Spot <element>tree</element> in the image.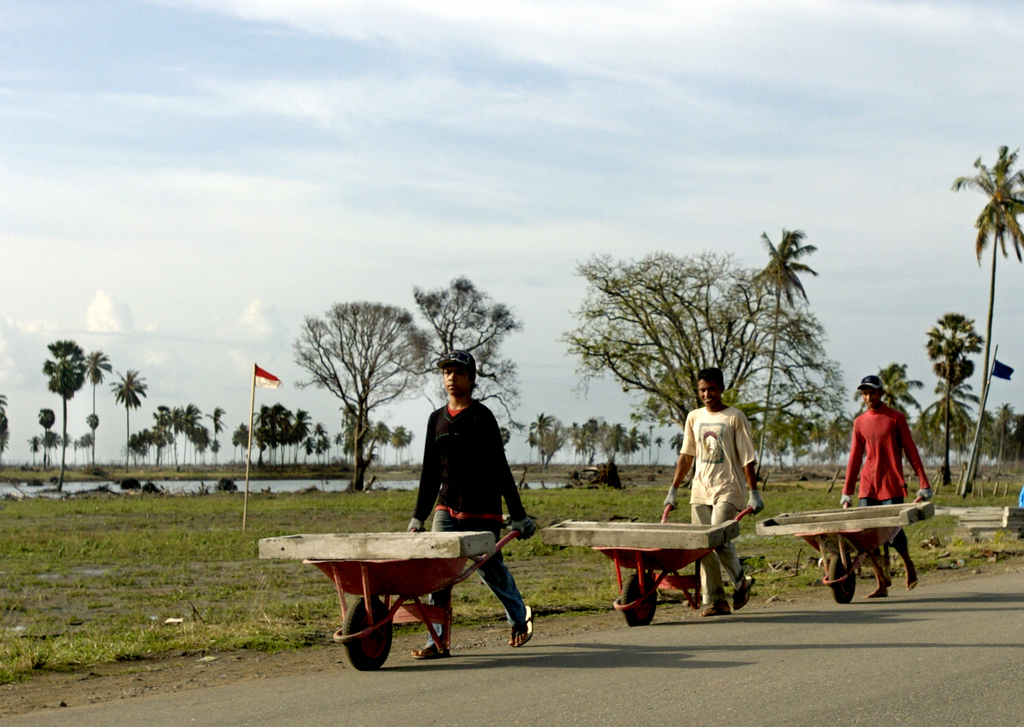
<element>tree</element> found at select_region(796, 410, 825, 462).
